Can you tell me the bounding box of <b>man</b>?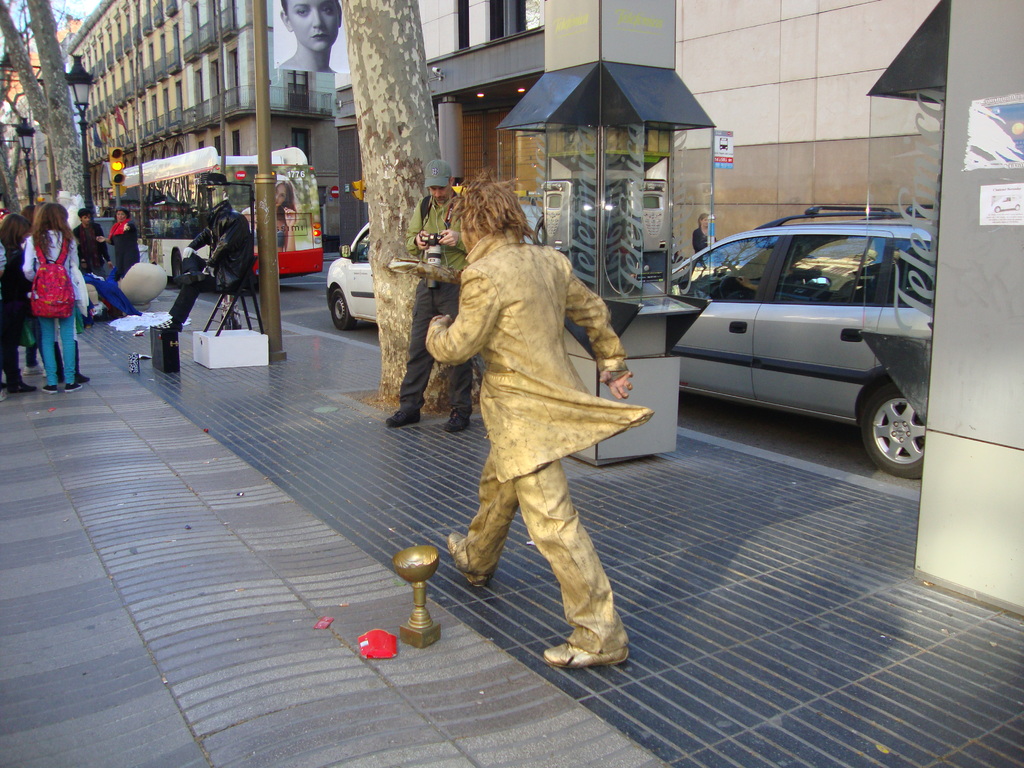
x1=68, y1=209, x2=113, y2=276.
